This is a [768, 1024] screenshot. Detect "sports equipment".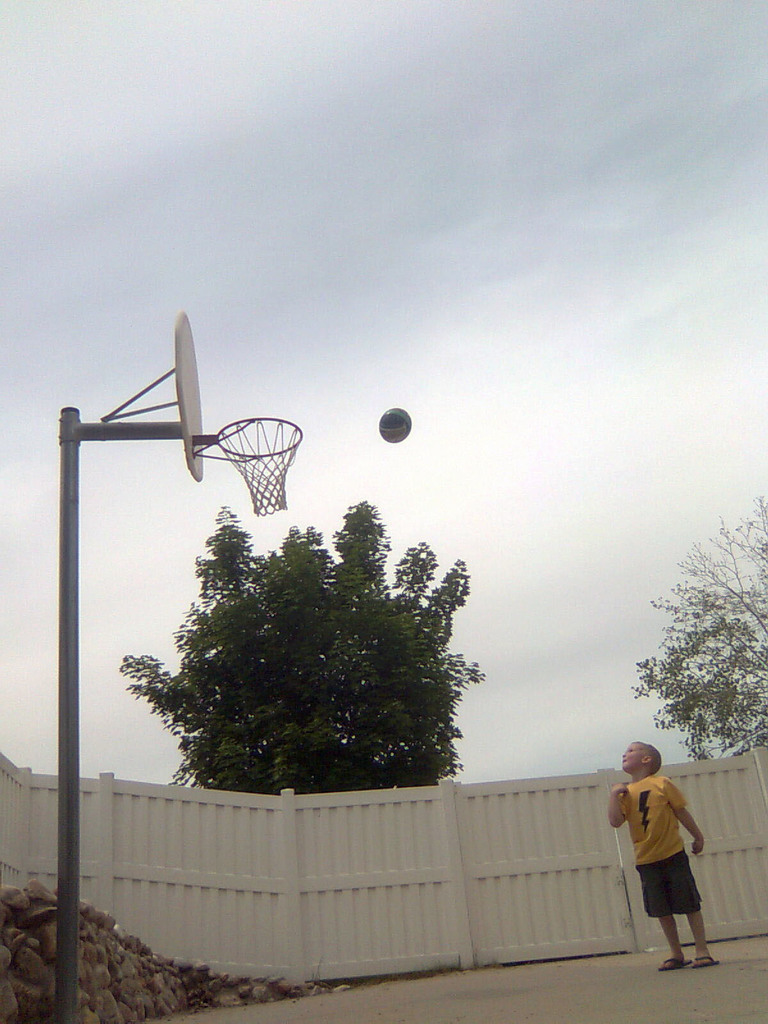
BBox(373, 399, 419, 442).
